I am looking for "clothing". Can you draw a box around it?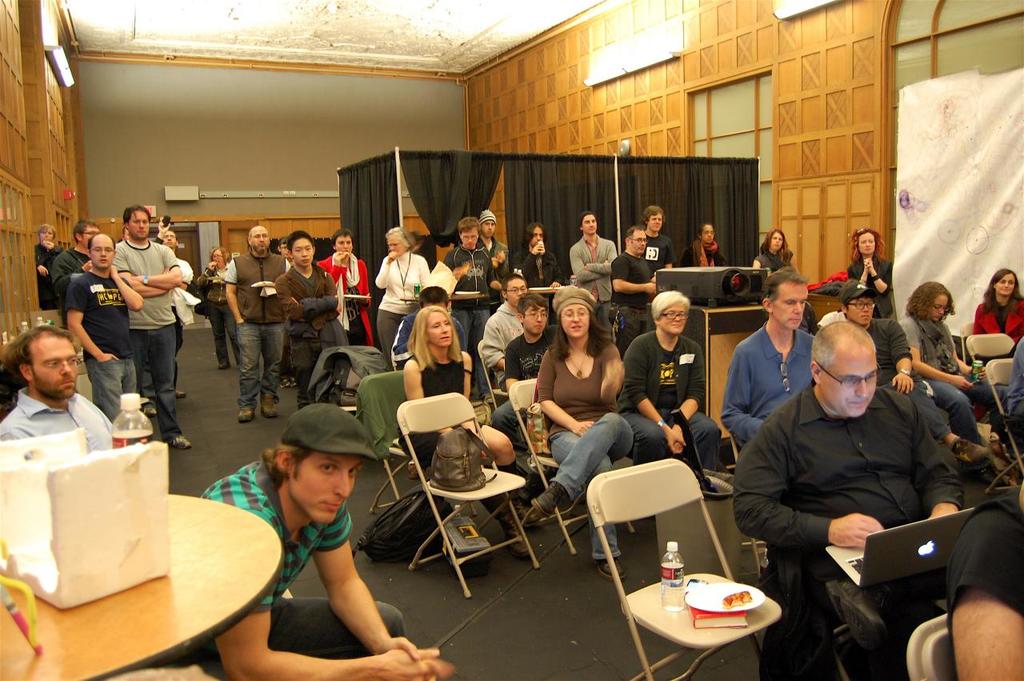
Sure, the bounding box is detection(112, 235, 176, 443).
